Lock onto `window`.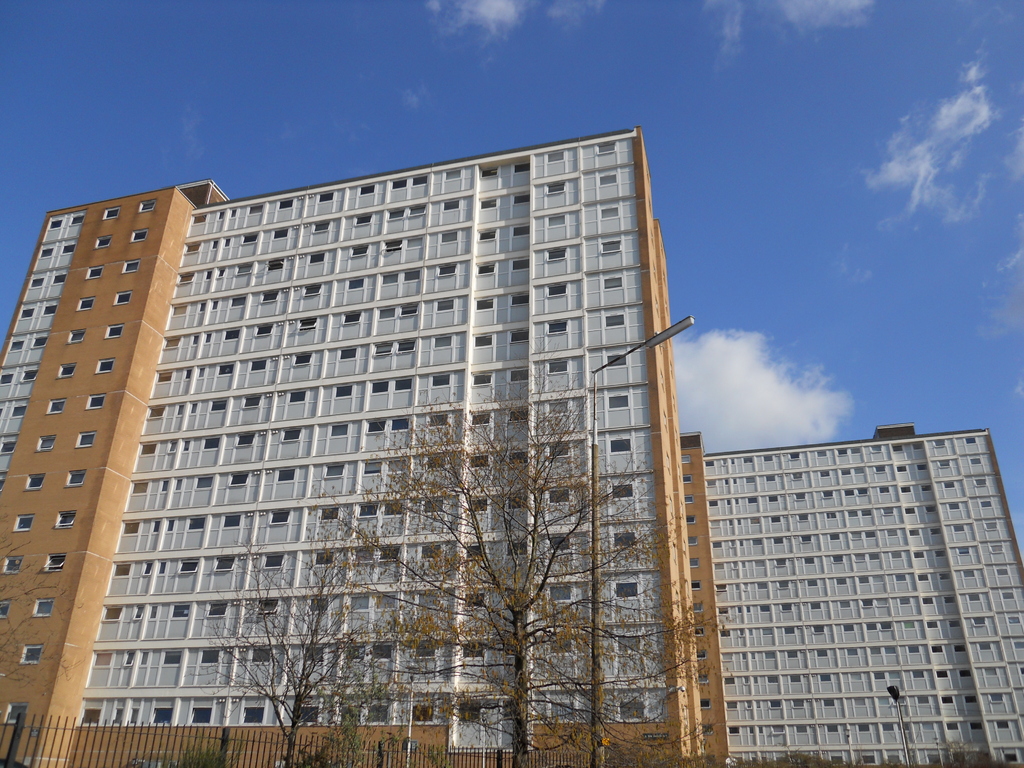
Locked: box(721, 607, 728, 616).
